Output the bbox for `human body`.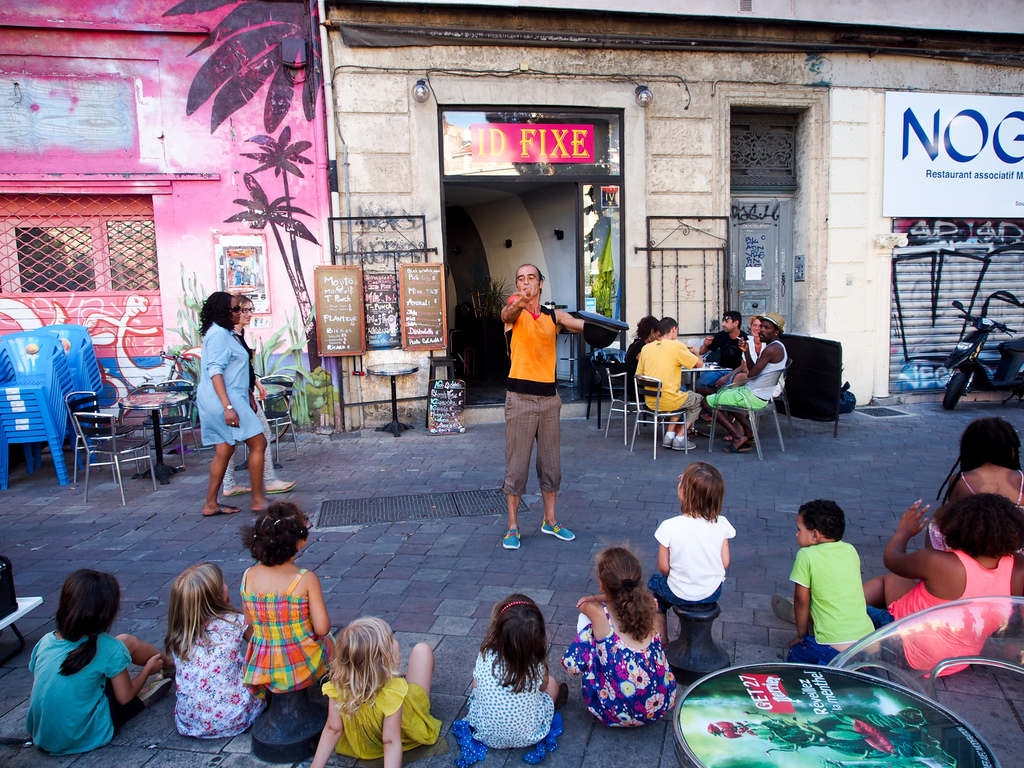
locate(645, 457, 735, 648).
